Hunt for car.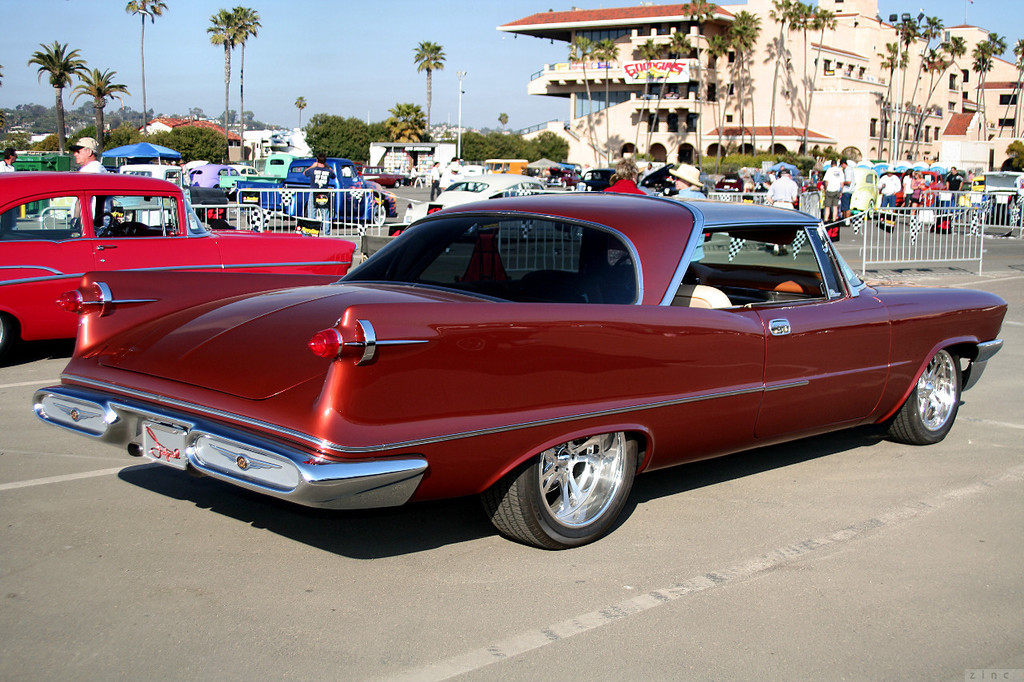
Hunted down at [left=0, top=168, right=362, bottom=360].
